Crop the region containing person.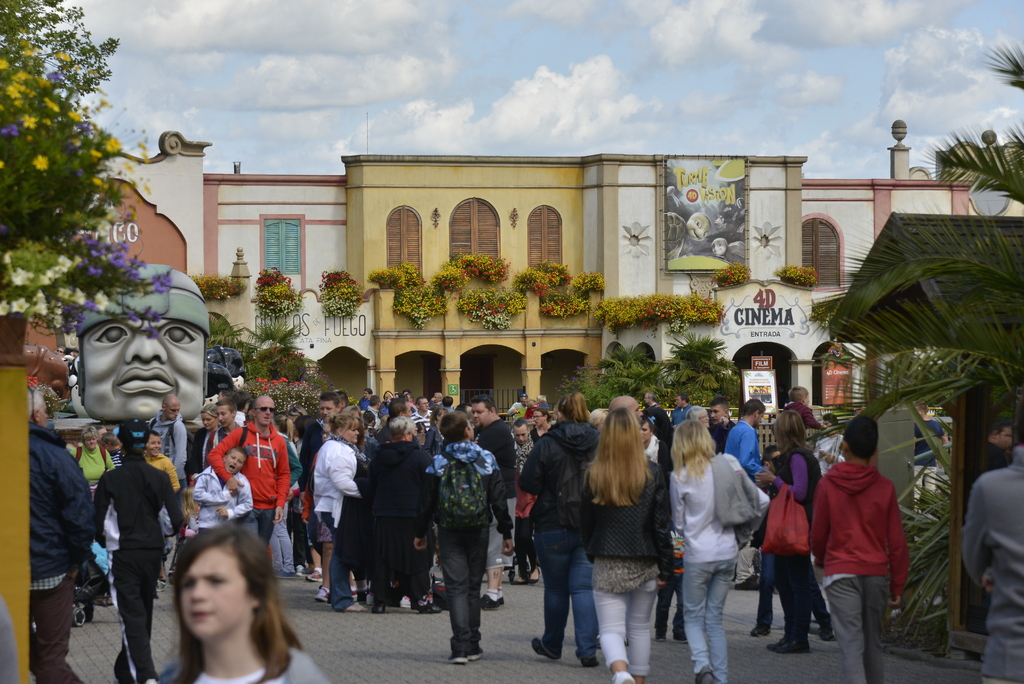
Crop region: locate(963, 400, 1023, 683).
